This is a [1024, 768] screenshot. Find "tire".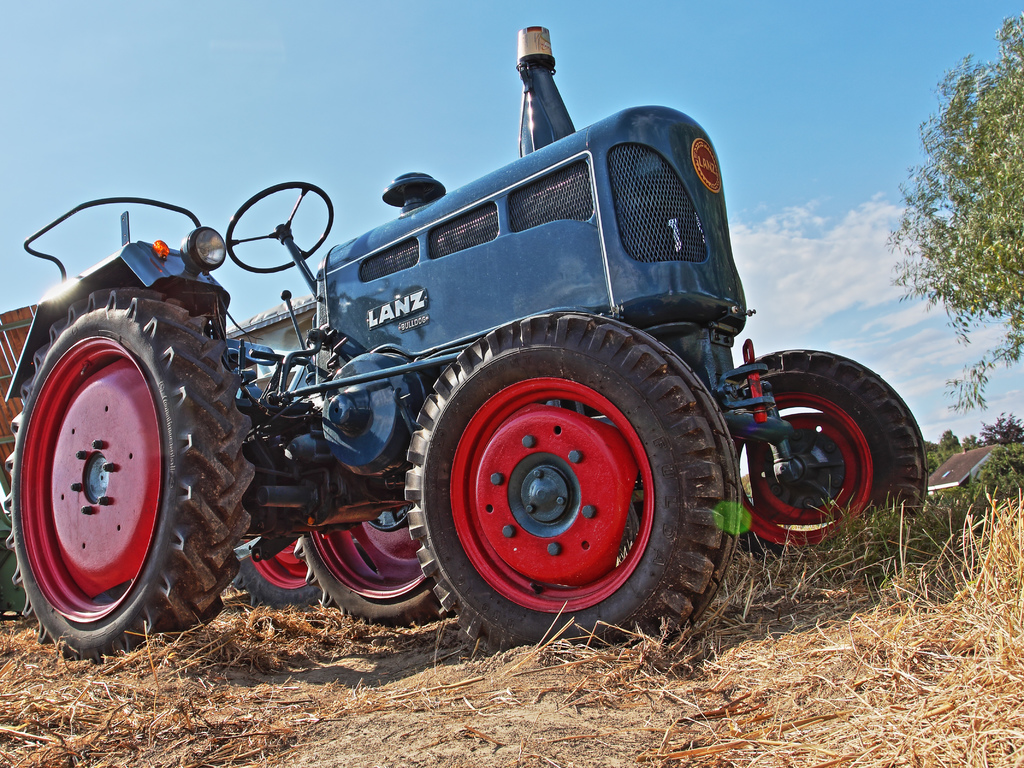
Bounding box: (left=227, top=540, right=331, bottom=614).
